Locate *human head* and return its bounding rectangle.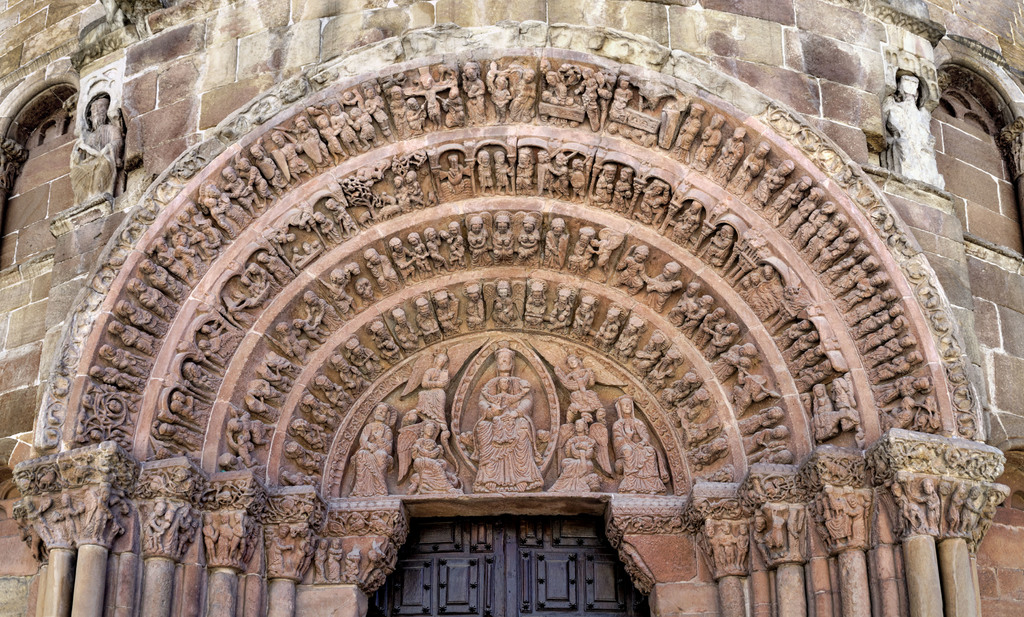
(x1=201, y1=326, x2=213, y2=335).
